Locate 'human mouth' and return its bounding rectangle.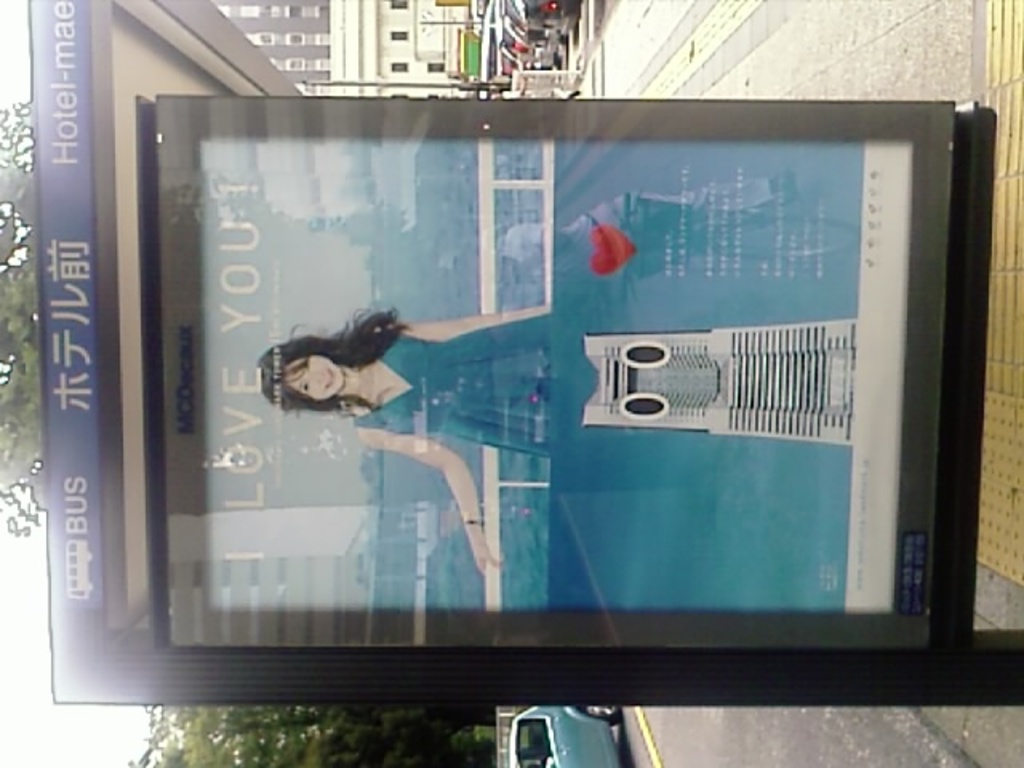
bbox=(328, 370, 331, 387).
